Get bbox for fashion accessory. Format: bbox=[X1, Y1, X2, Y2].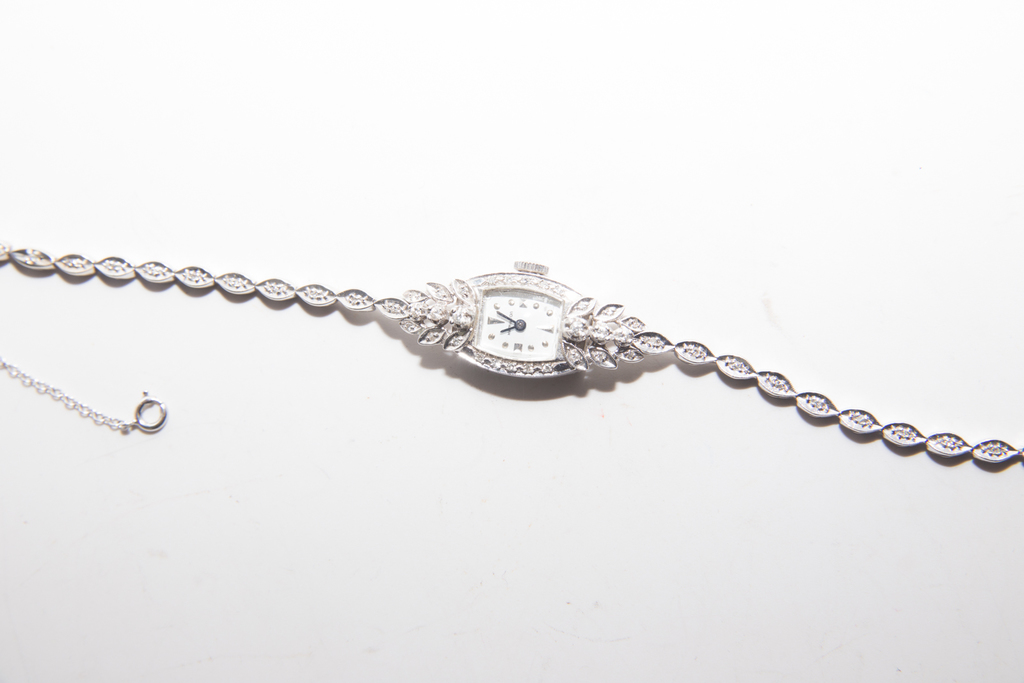
bbox=[0, 358, 170, 435].
